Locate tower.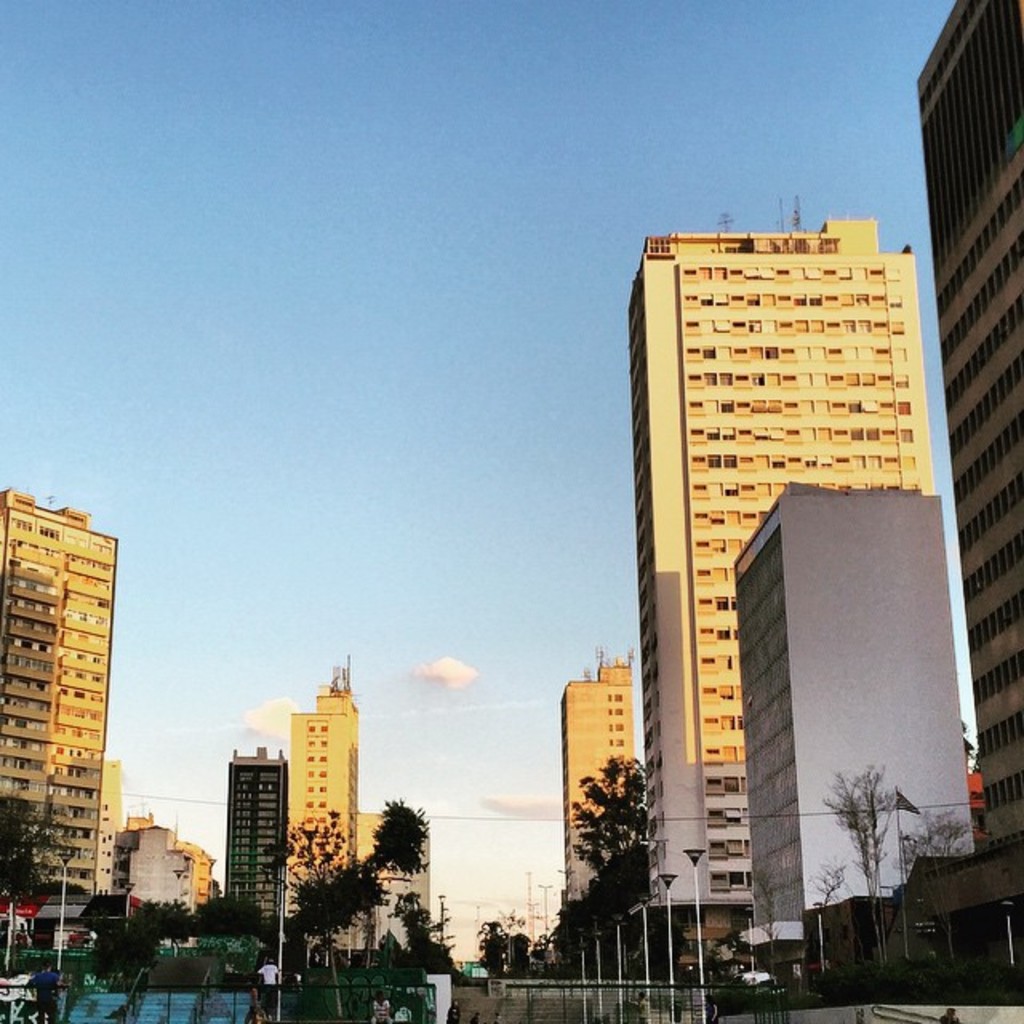
Bounding box: box(106, 814, 190, 955).
